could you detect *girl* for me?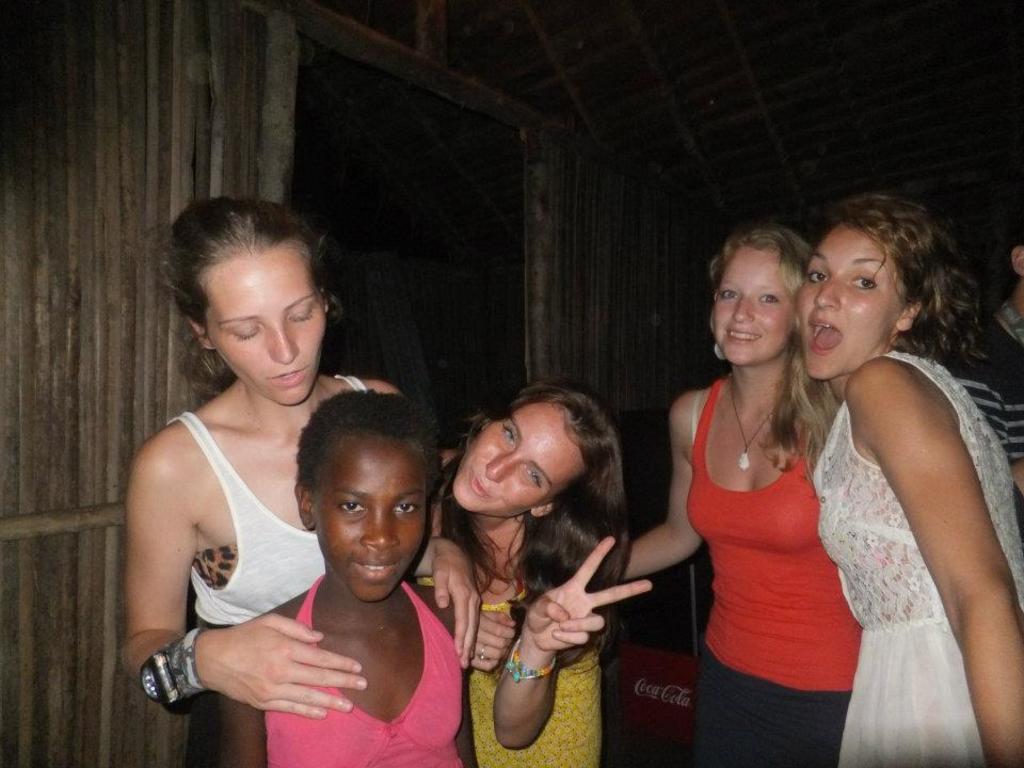
Detection result: <box>211,387,482,767</box>.
